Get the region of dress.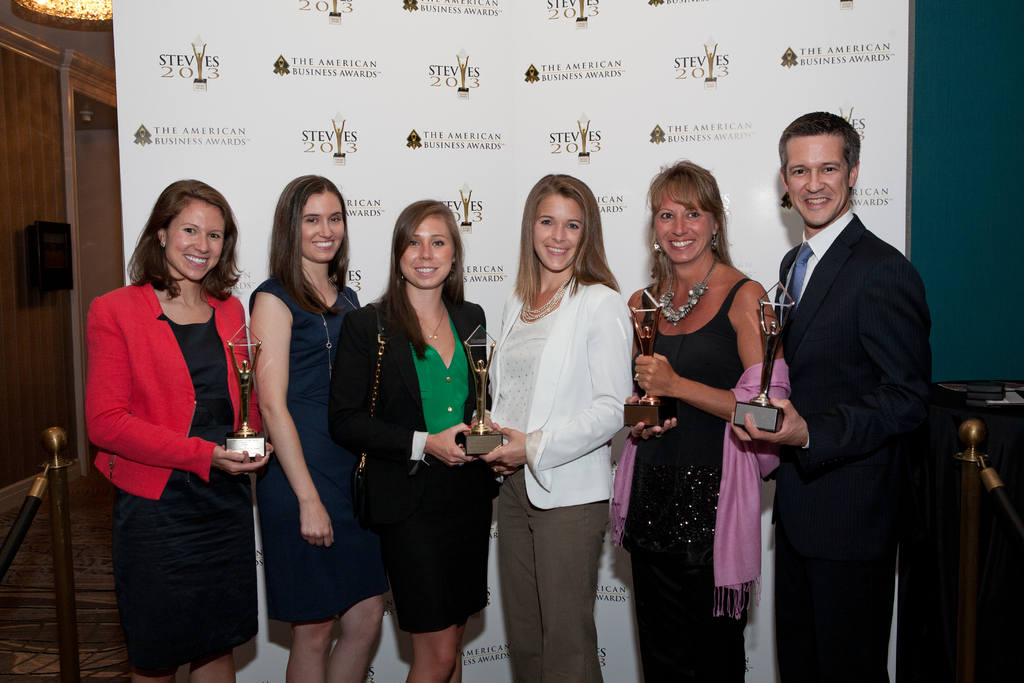
select_region(109, 310, 259, 675).
